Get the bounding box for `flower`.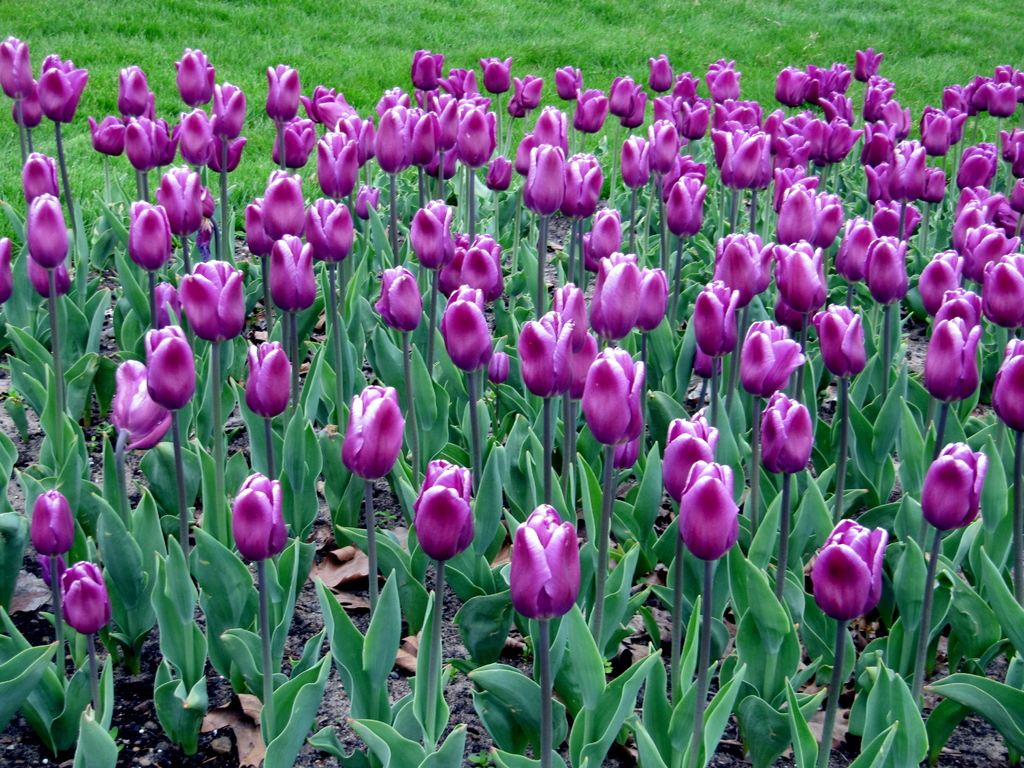
923 315 984 407.
